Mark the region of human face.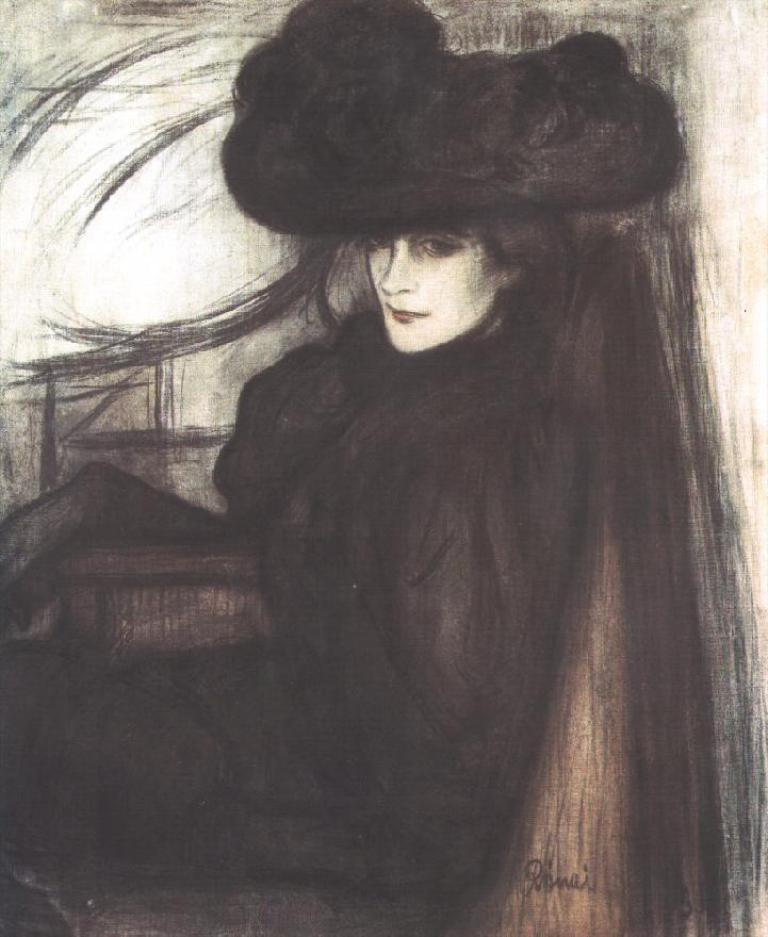
Region: bbox=[363, 220, 497, 355].
